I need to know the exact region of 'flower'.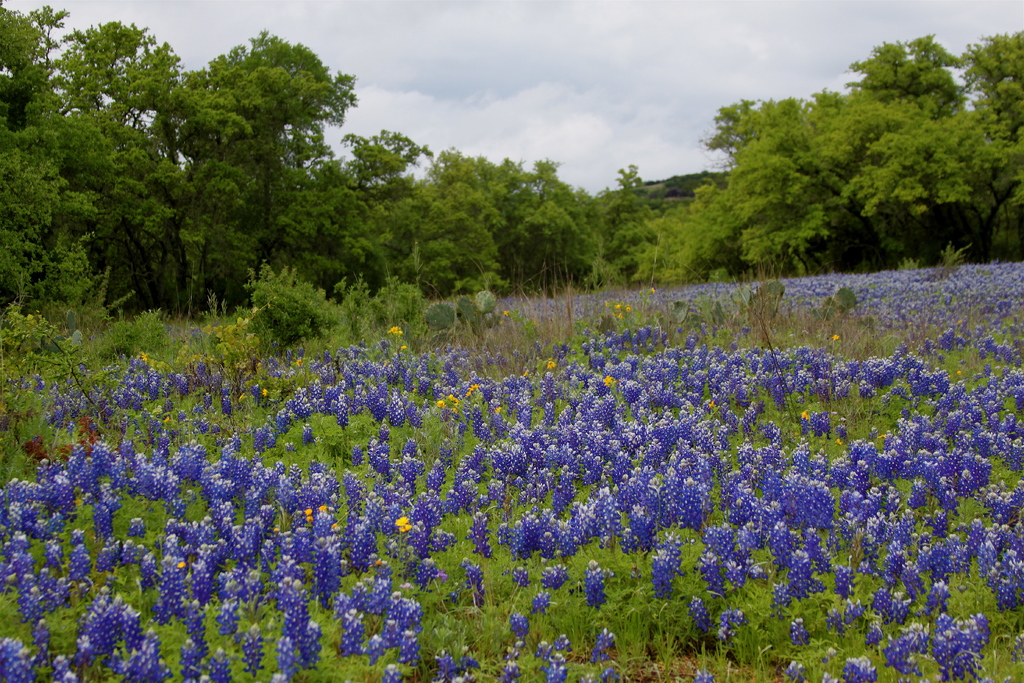
Region: detection(450, 406, 456, 411).
